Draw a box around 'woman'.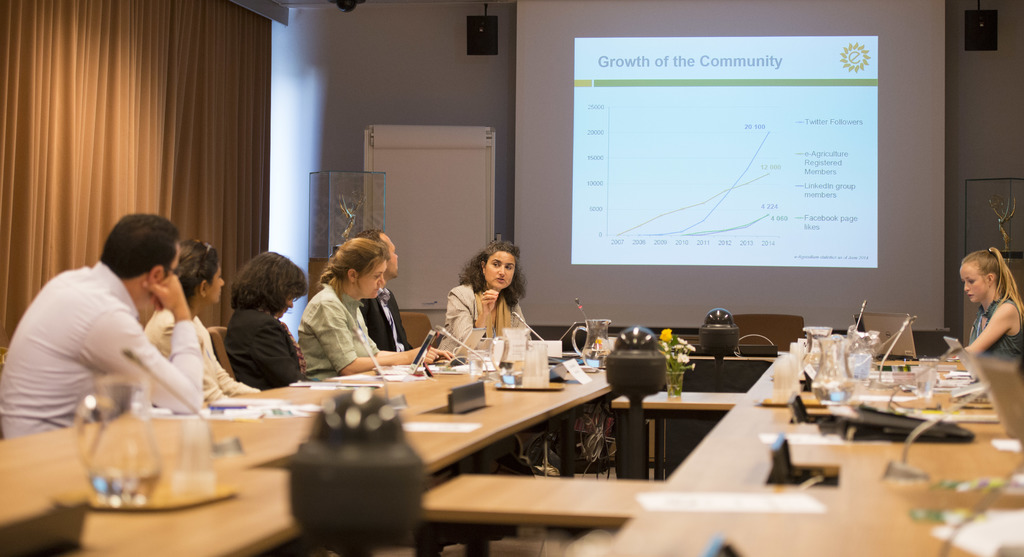
l=963, t=244, r=1023, b=367.
